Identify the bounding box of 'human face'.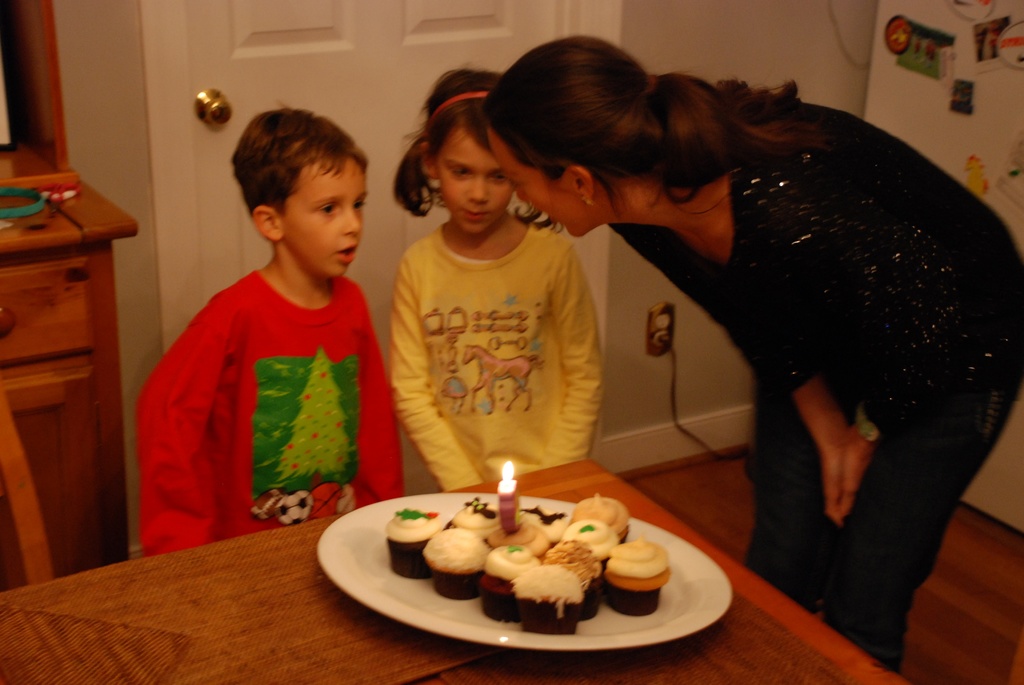
(435,143,513,230).
